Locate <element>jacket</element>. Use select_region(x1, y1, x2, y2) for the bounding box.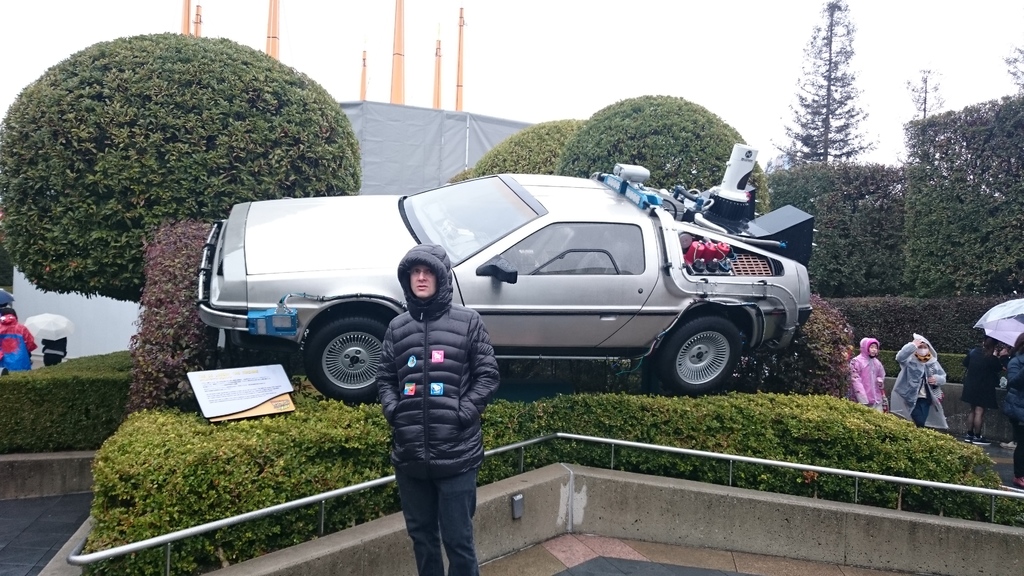
select_region(43, 338, 68, 368).
